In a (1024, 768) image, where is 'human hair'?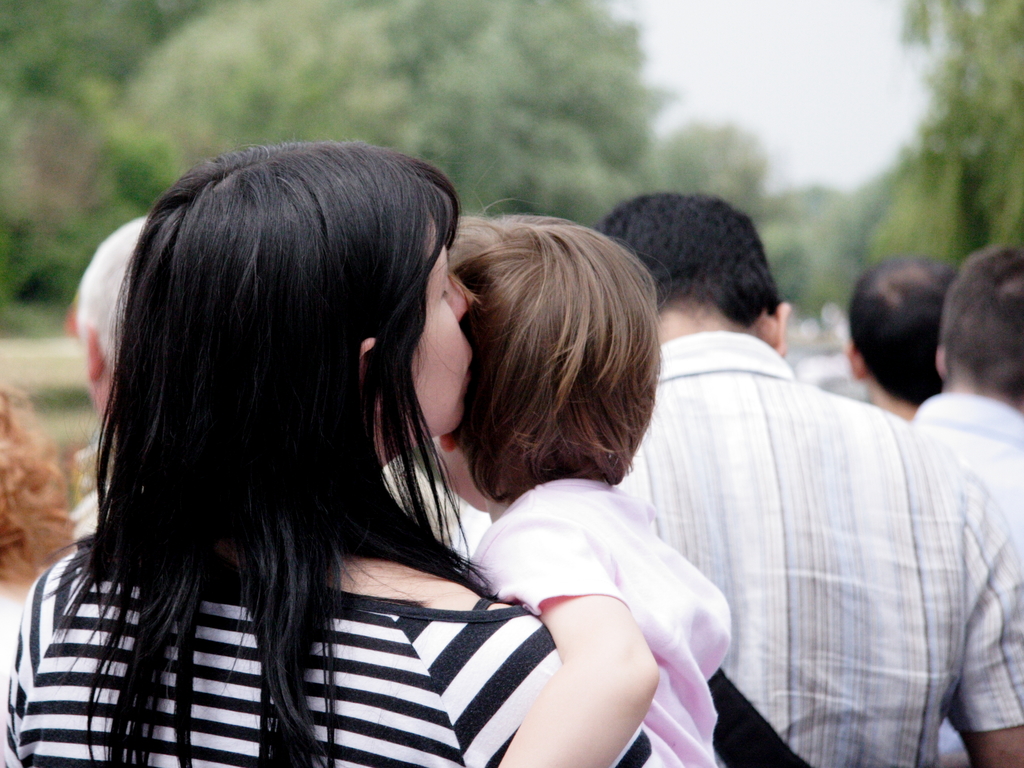
[440, 201, 665, 505].
